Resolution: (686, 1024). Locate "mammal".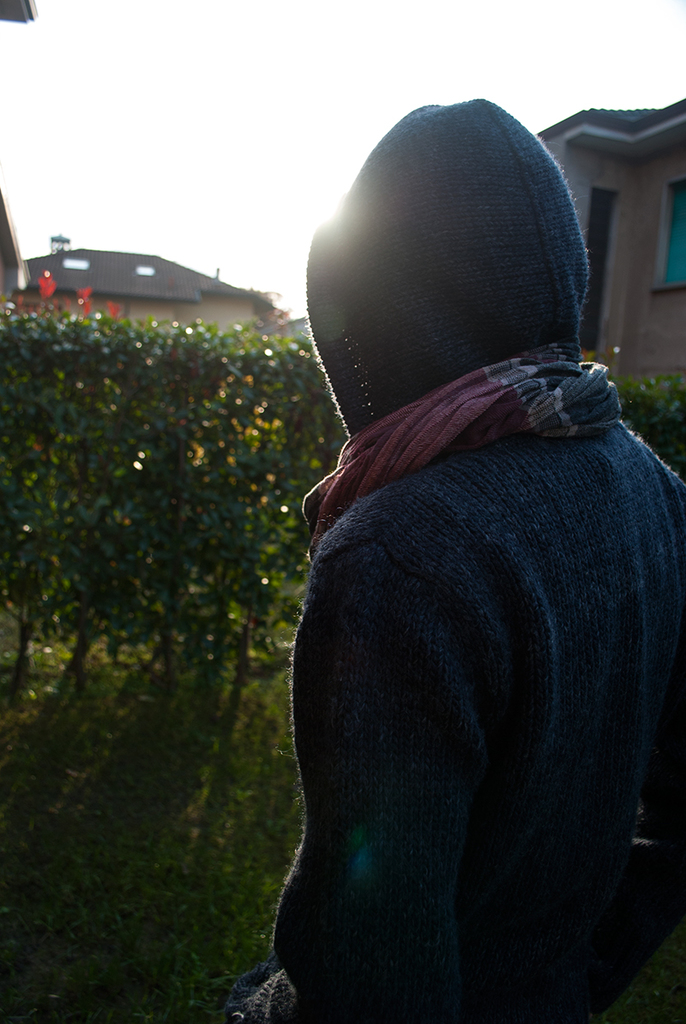
(left=255, top=72, right=676, bottom=993).
